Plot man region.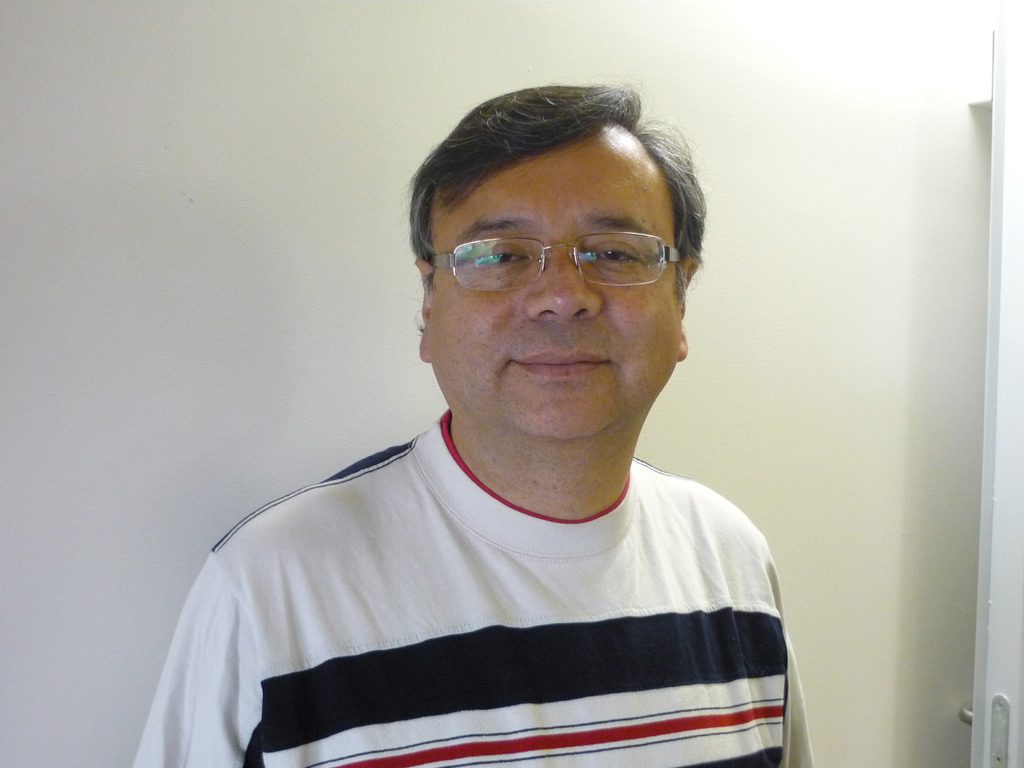
Plotted at 137,92,860,760.
